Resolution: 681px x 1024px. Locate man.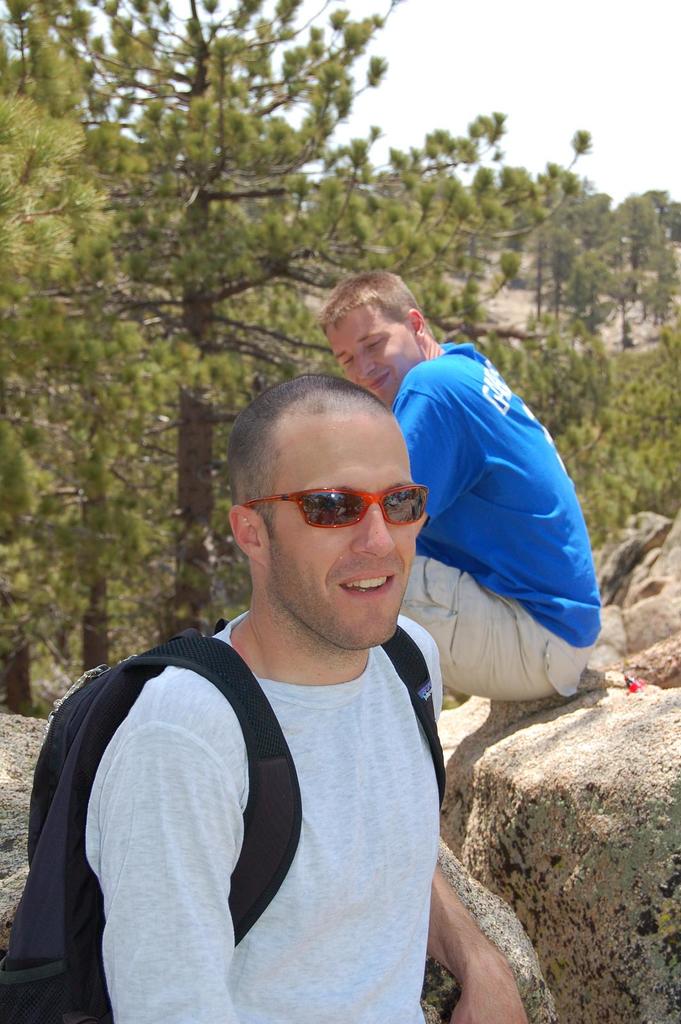
detection(308, 266, 607, 707).
